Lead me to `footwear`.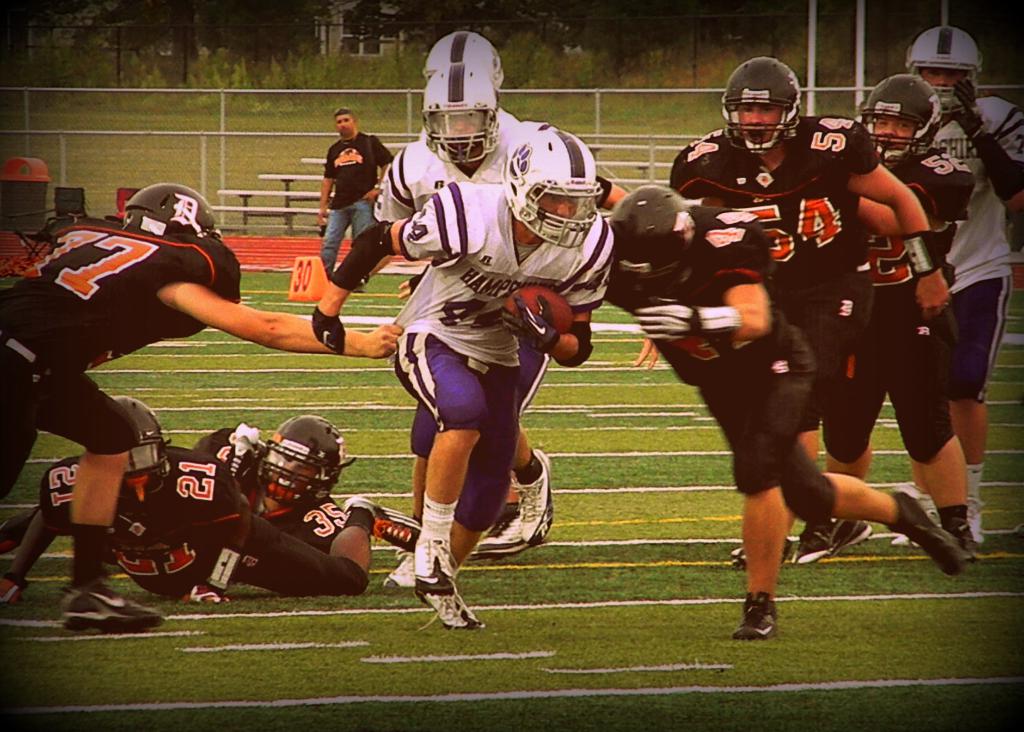
Lead to bbox=[412, 521, 467, 585].
